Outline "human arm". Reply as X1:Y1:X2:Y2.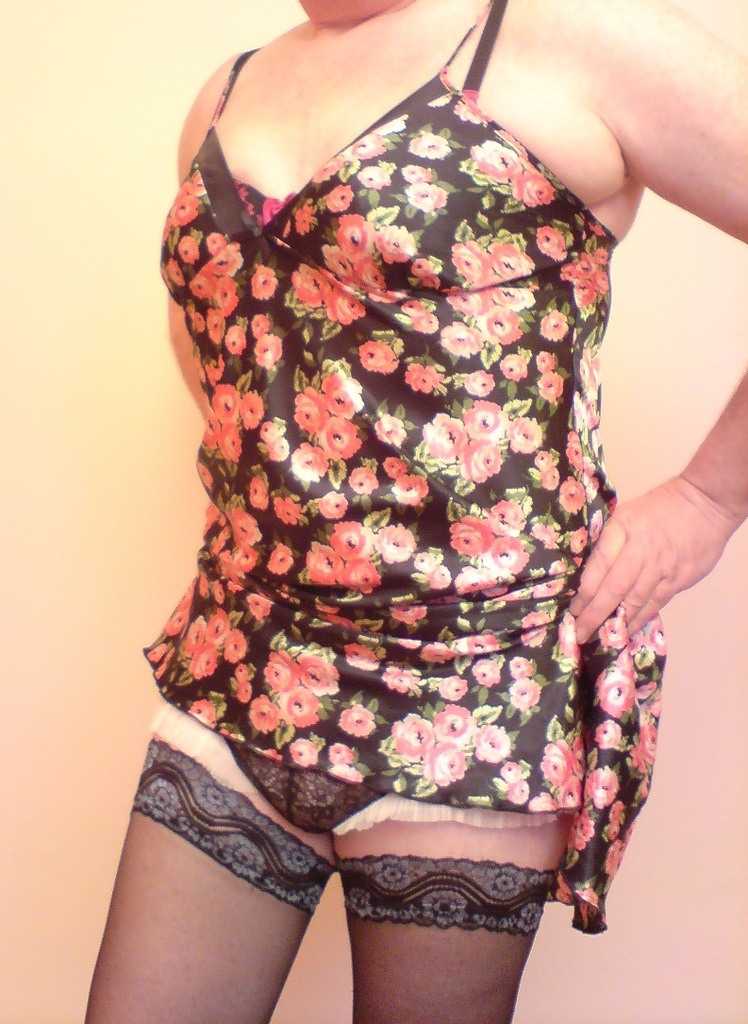
551:58:739:680.
